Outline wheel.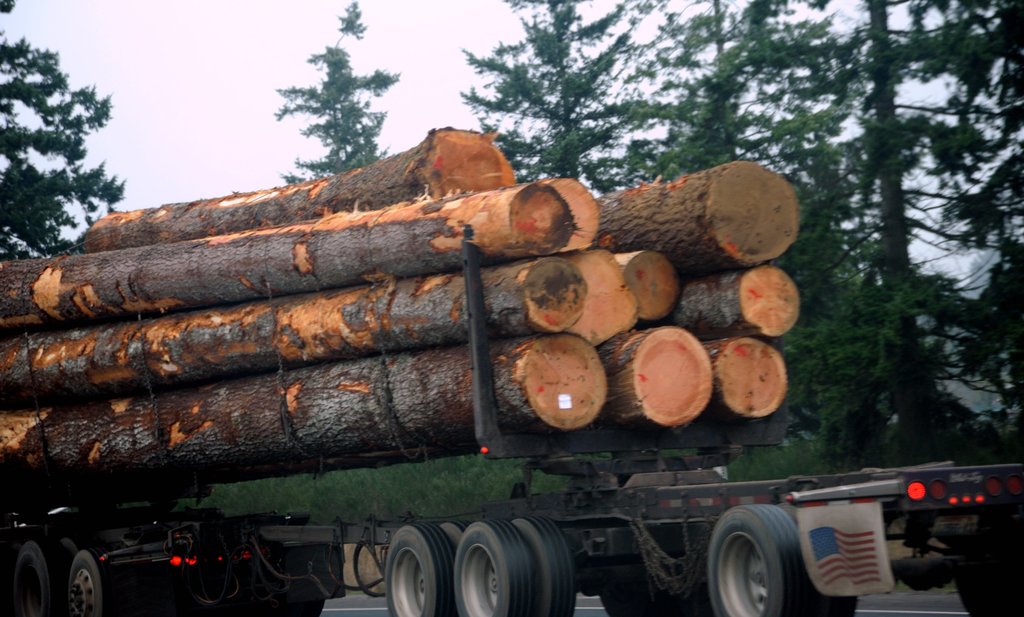
Outline: bbox=[807, 586, 857, 616].
